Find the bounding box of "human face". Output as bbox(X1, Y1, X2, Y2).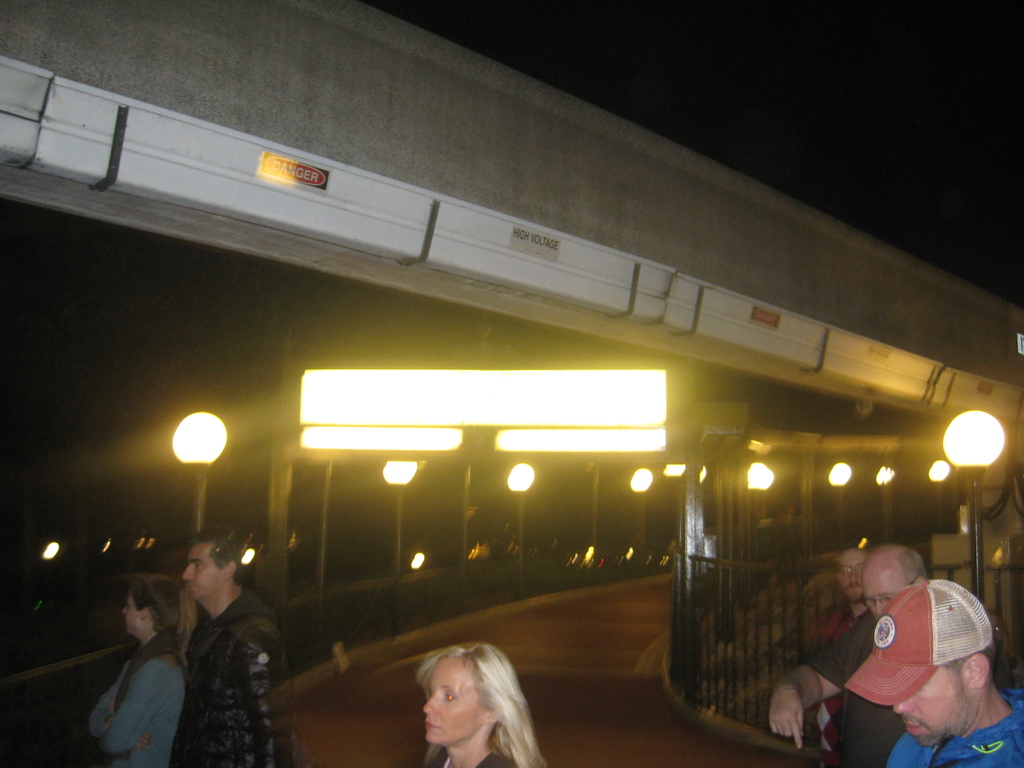
bbox(895, 673, 968, 751).
